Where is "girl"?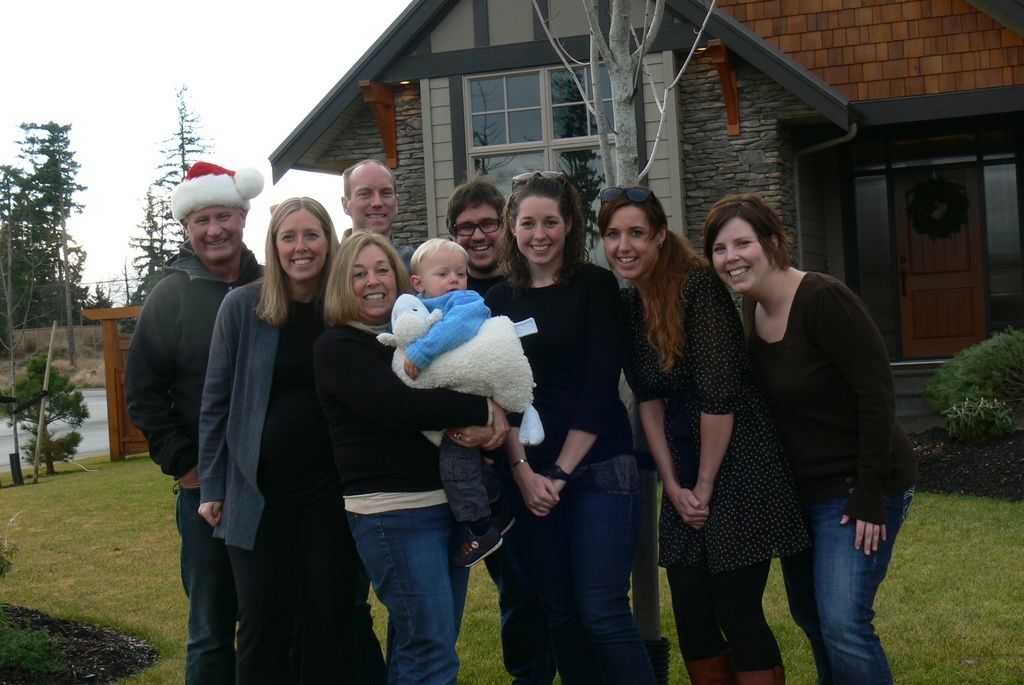
[483, 170, 651, 684].
